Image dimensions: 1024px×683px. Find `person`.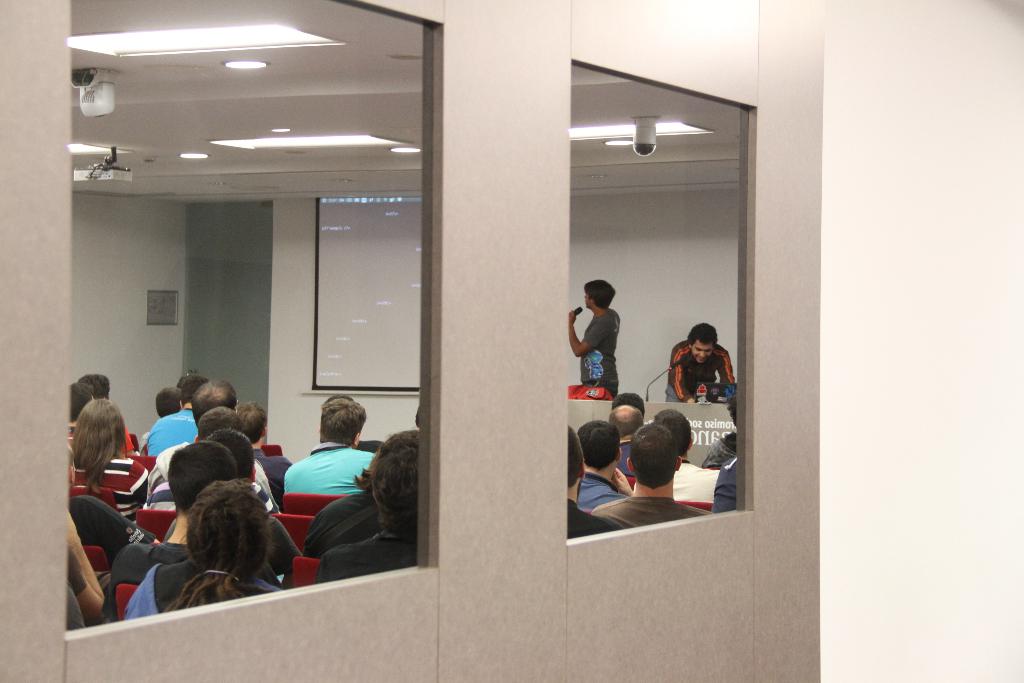
x1=566, y1=276, x2=628, y2=394.
